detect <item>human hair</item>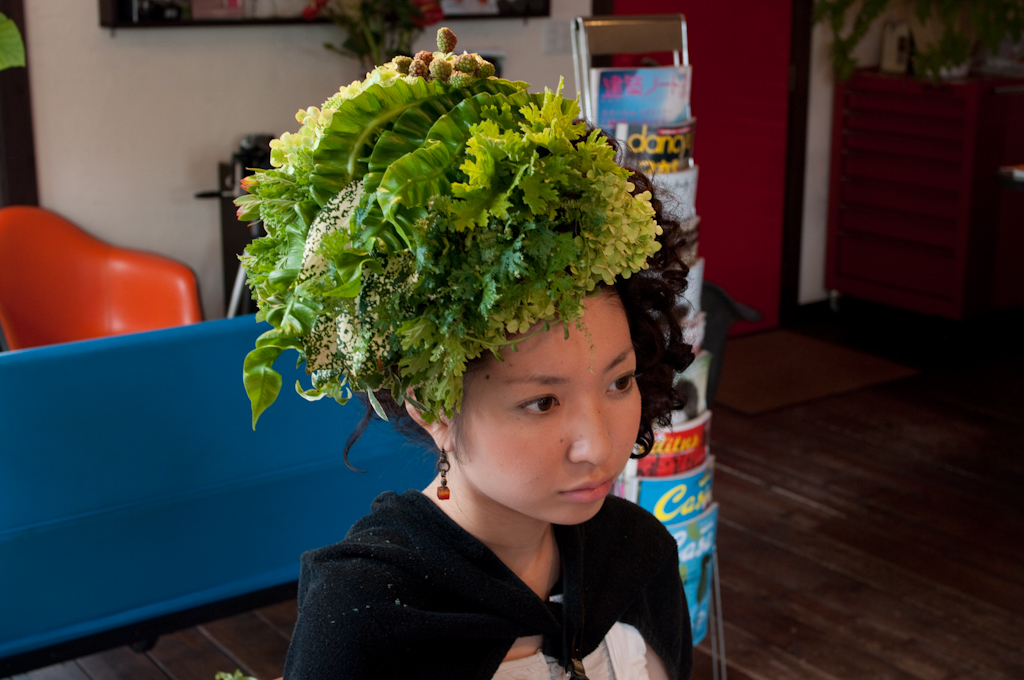
{"left": 344, "top": 117, "right": 696, "bottom": 460}
